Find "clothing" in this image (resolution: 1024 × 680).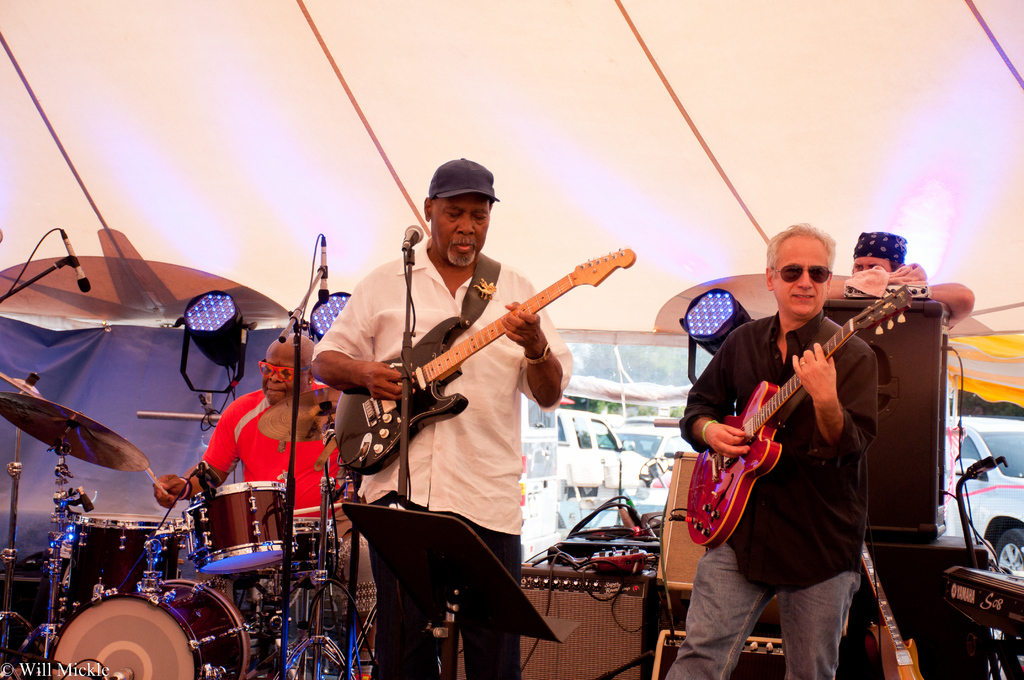
crop(308, 236, 570, 679).
